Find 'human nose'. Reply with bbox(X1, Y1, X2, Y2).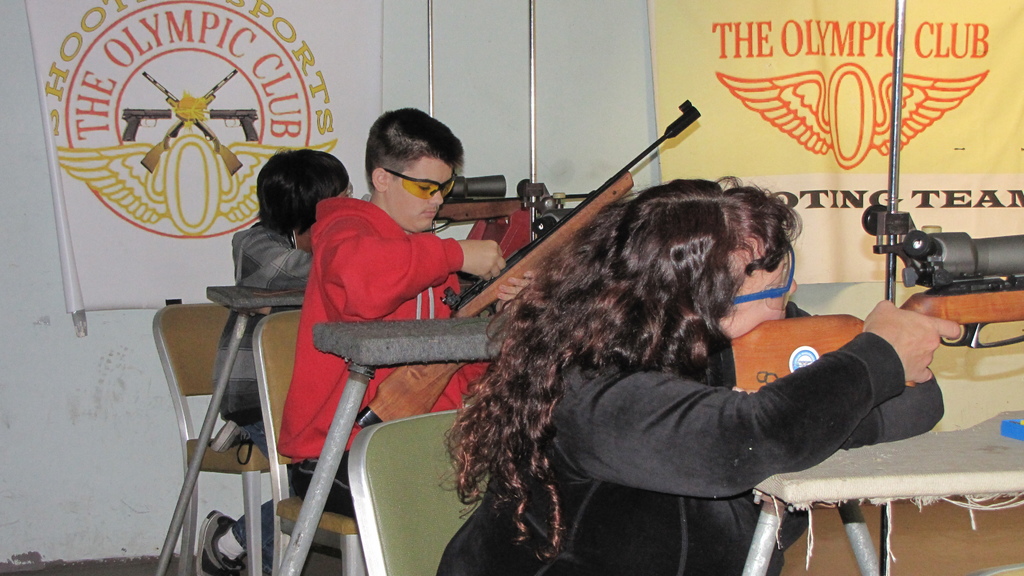
bbox(428, 190, 442, 205).
